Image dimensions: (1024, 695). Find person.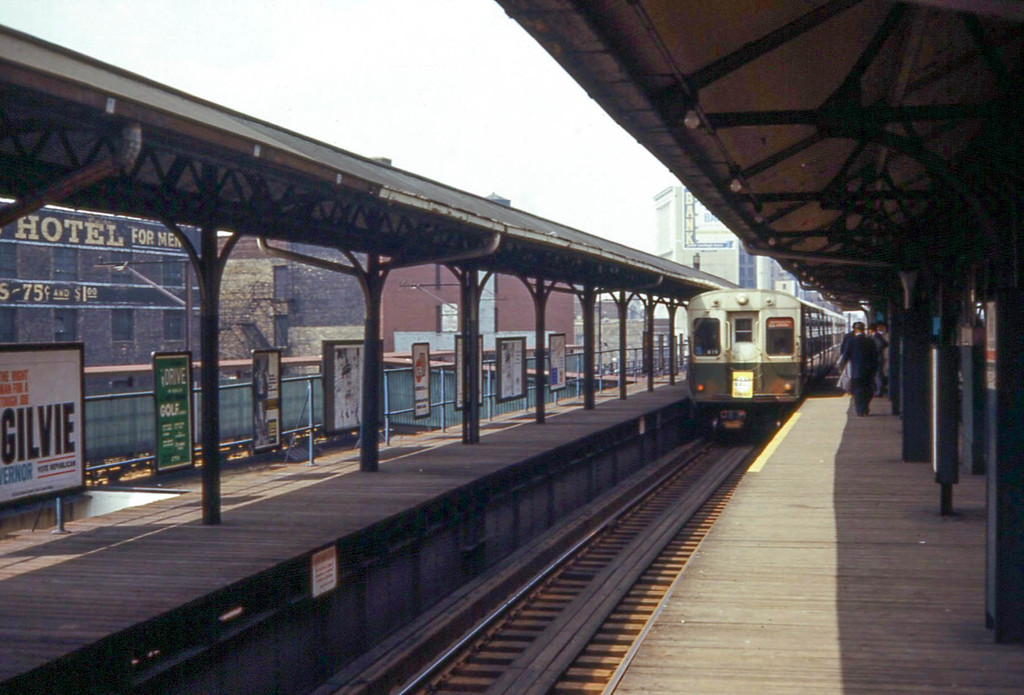
880/318/890/386.
